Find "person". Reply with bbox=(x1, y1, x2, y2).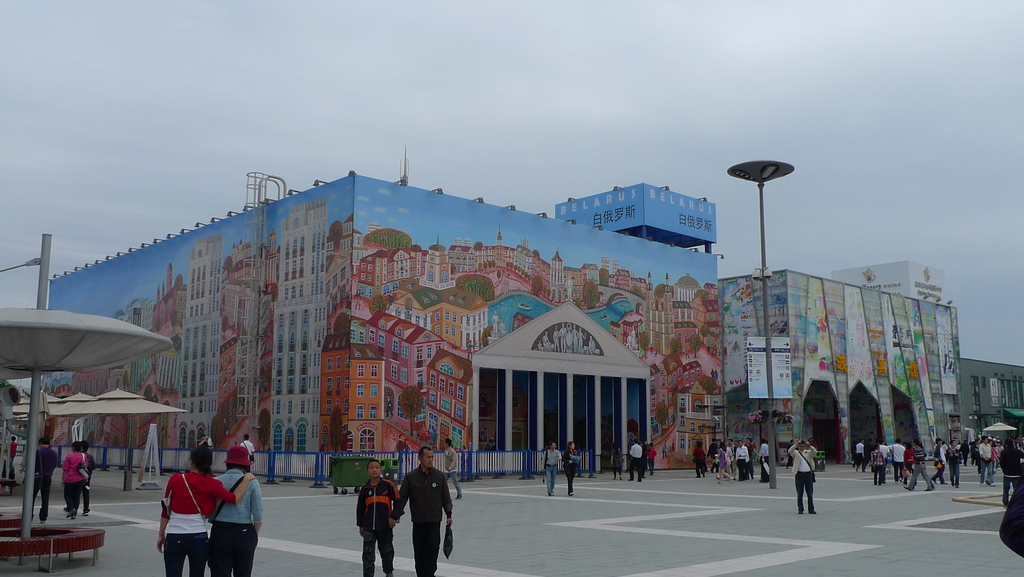
bbox=(154, 448, 257, 576).
